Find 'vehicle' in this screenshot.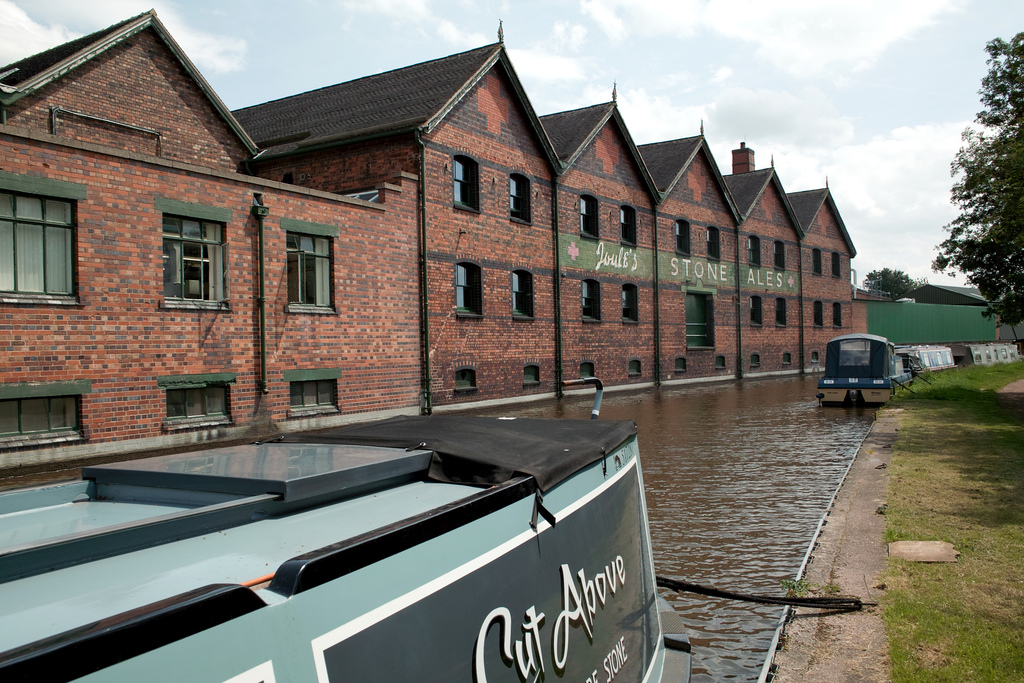
The bounding box for 'vehicle' is x1=950 y1=340 x2=1023 y2=373.
